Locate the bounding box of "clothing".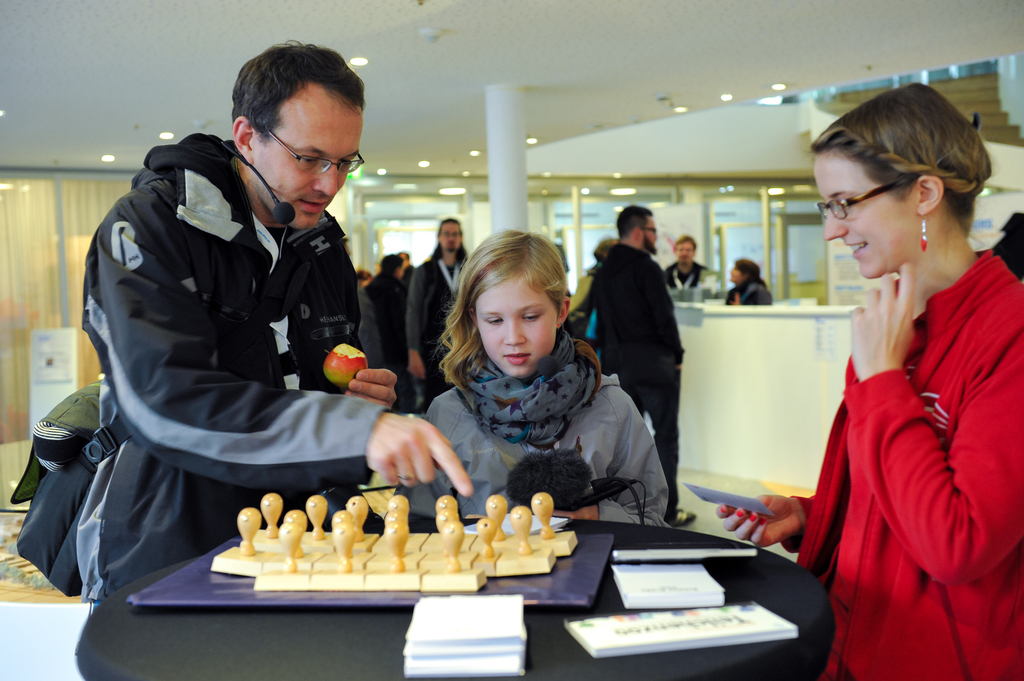
Bounding box: bbox=(404, 255, 470, 405).
